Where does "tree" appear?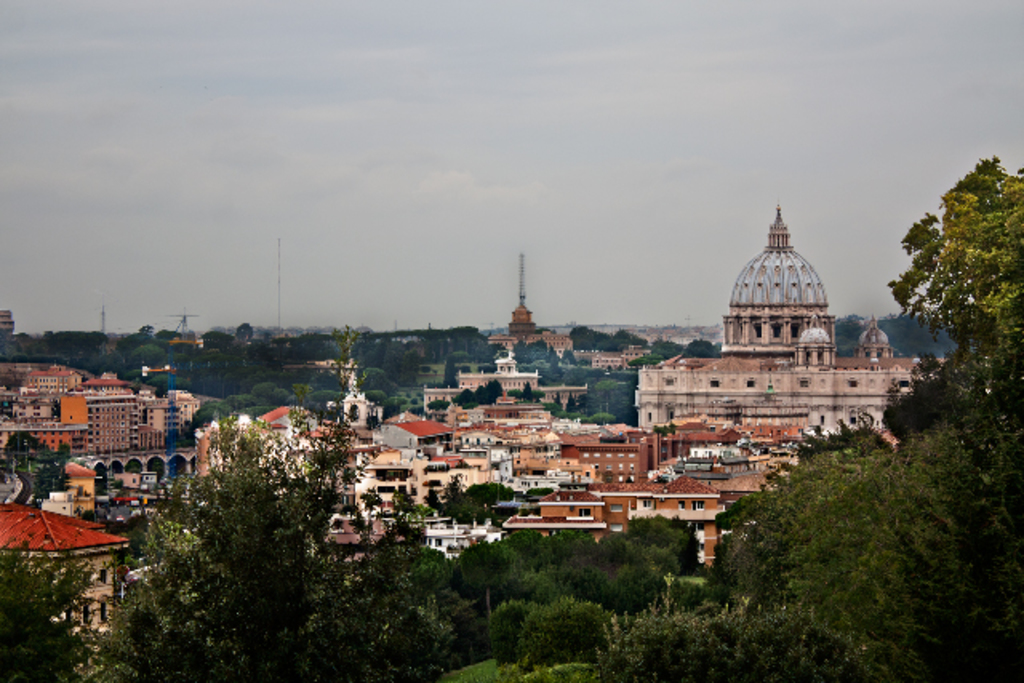
Appears at box=[586, 526, 658, 611].
